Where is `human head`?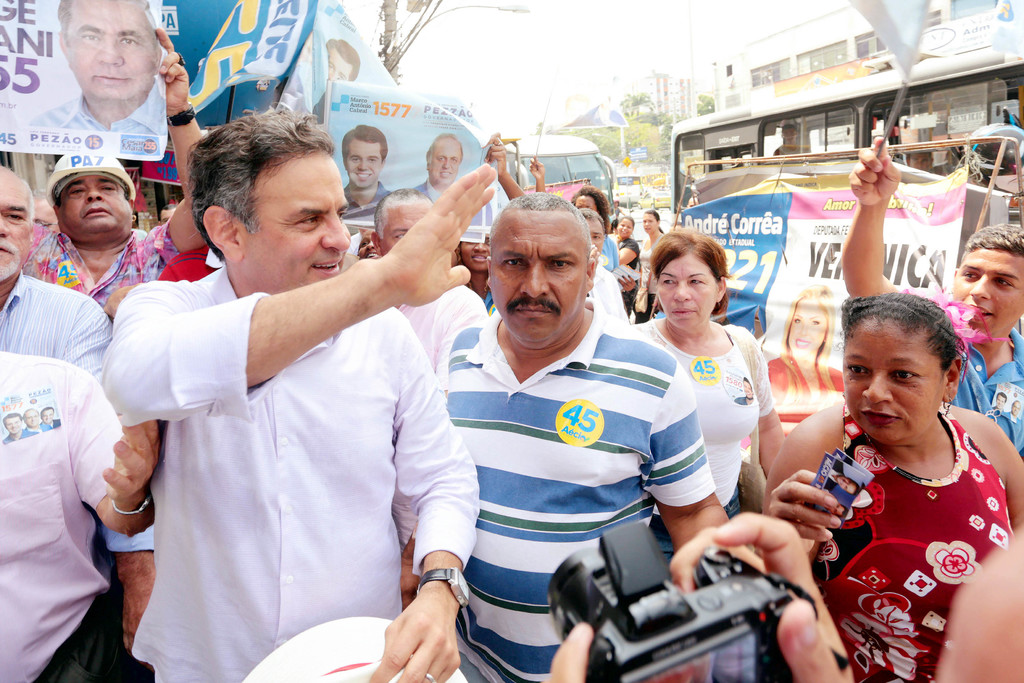
[left=568, top=186, right=608, bottom=219].
